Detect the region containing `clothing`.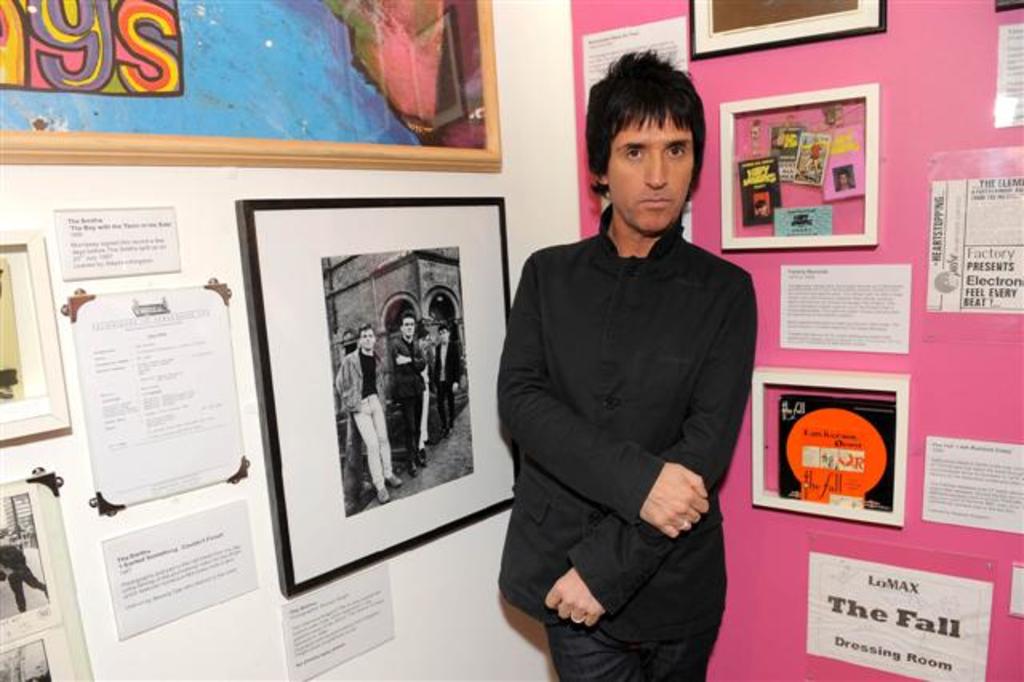
bbox(496, 170, 770, 650).
